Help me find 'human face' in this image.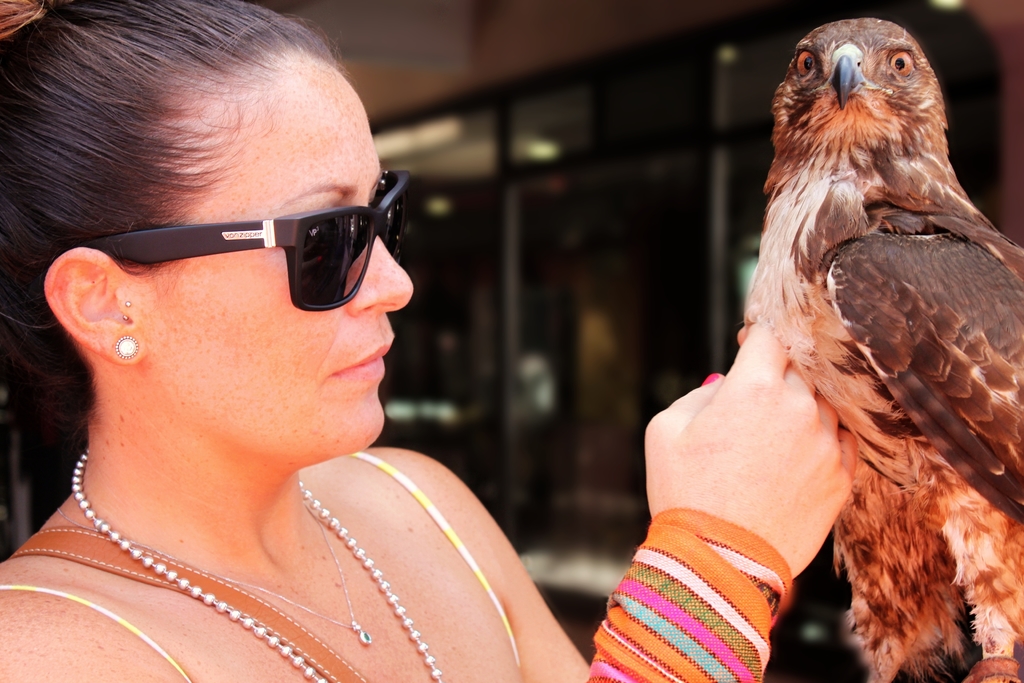
Found it: (left=138, top=59, right=428, bottom=466).
